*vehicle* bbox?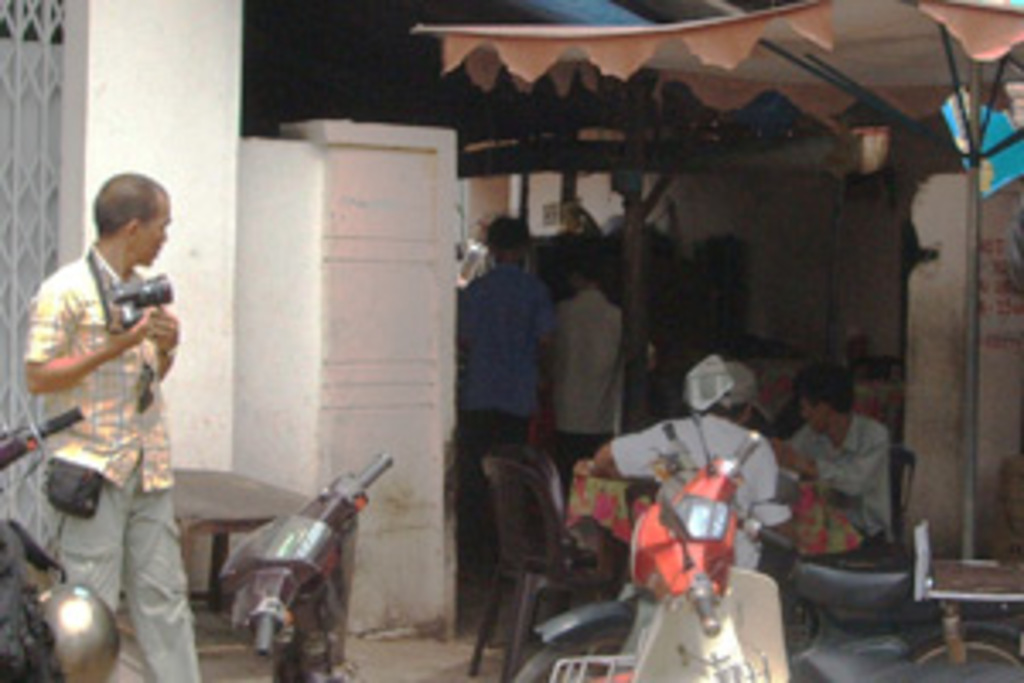
(218,454,396,680)
